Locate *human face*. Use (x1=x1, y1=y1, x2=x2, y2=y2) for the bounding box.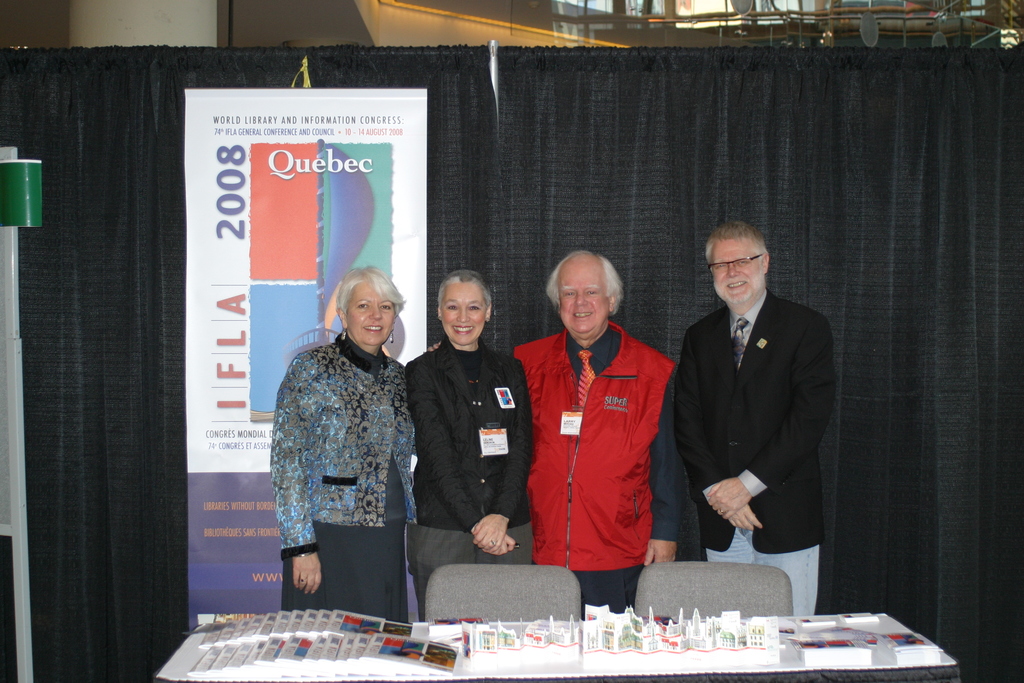
(x1=438, y1=281, x2=486, y2=345).
